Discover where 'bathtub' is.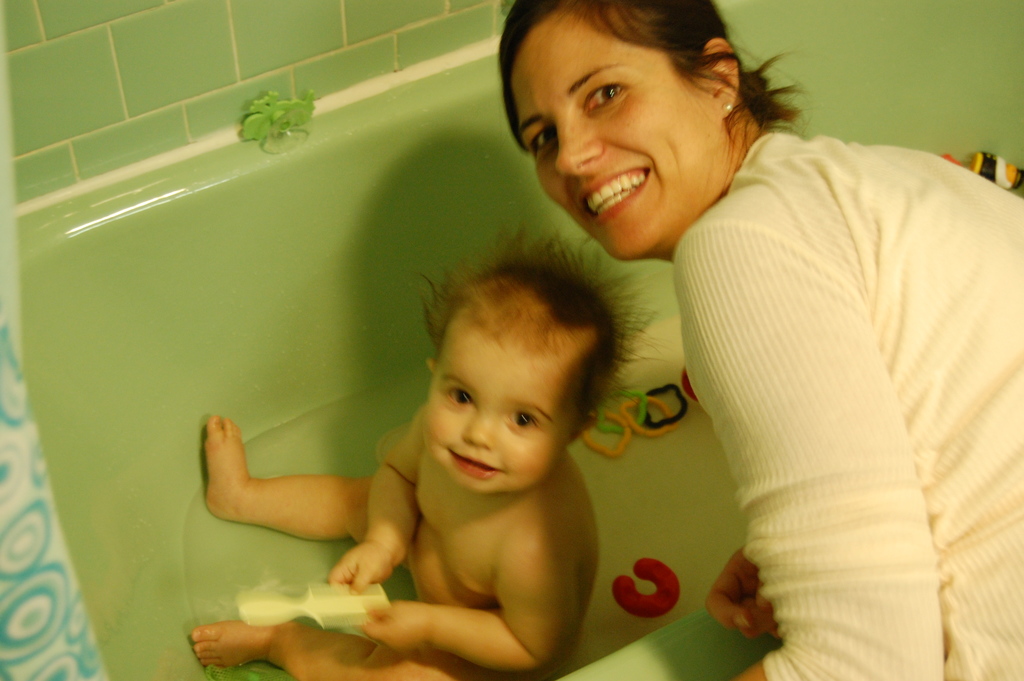
Discovered at 0,0,1023,680.
